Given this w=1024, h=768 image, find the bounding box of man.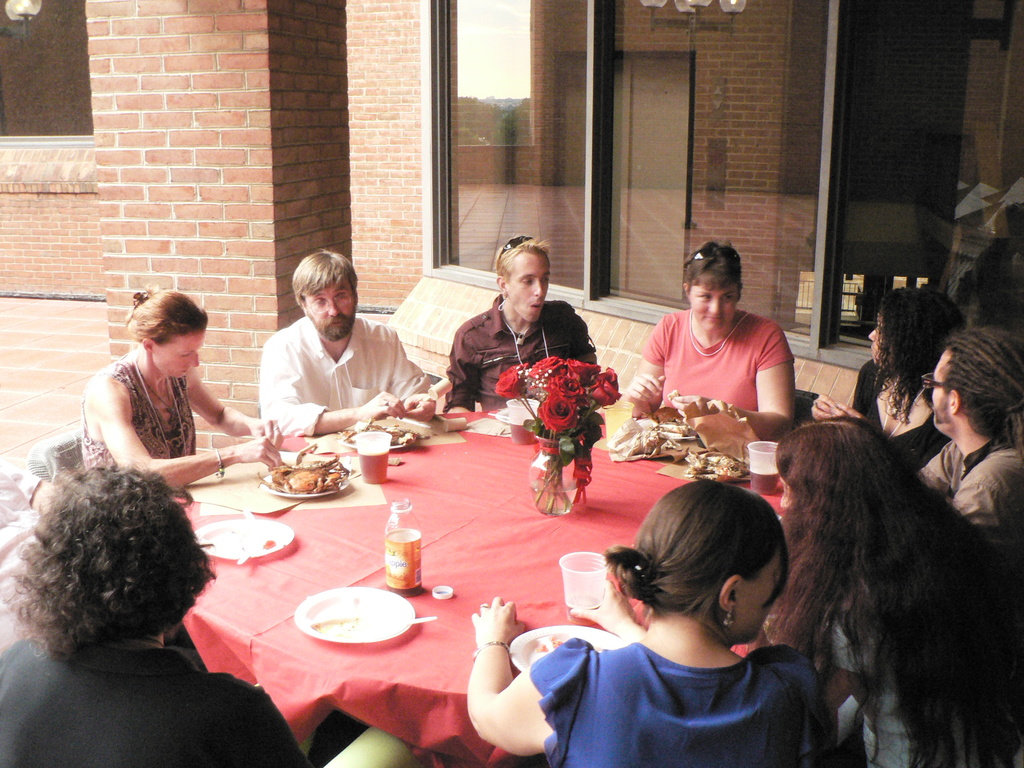
(left=0, top=465, right=332, bottom=767).
